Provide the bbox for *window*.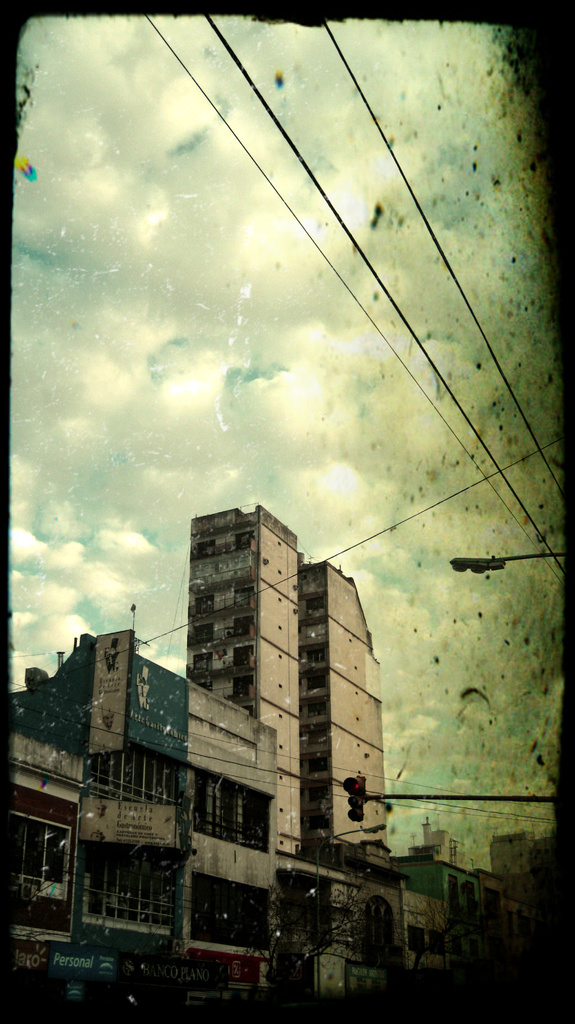
box=[234, 532, 248, 552].
